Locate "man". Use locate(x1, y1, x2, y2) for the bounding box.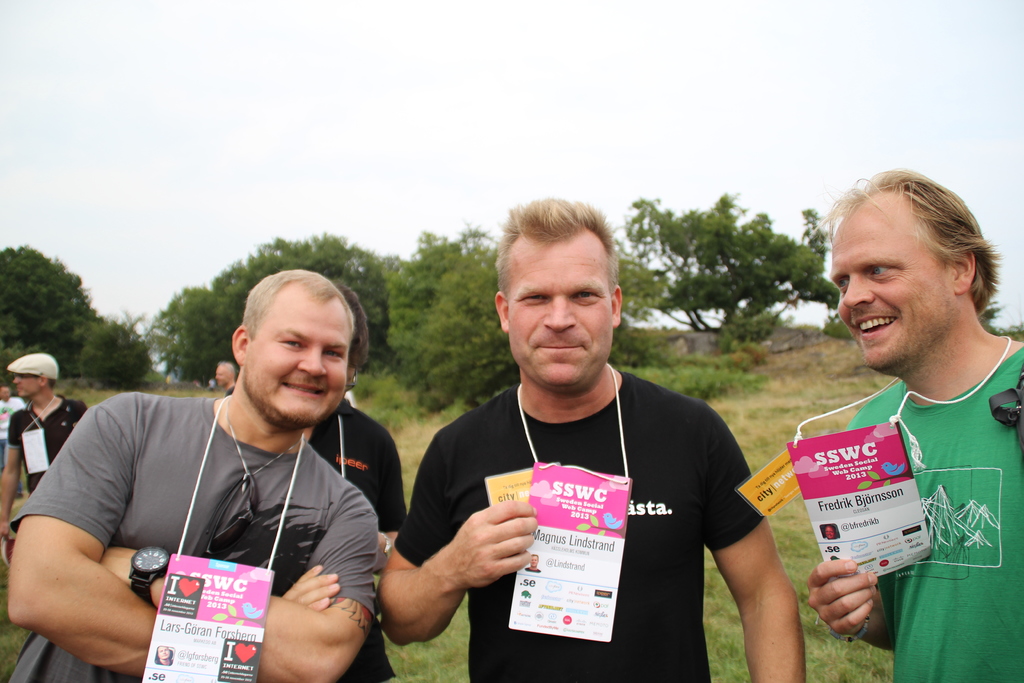
locate(385, 210, 787, 669).
